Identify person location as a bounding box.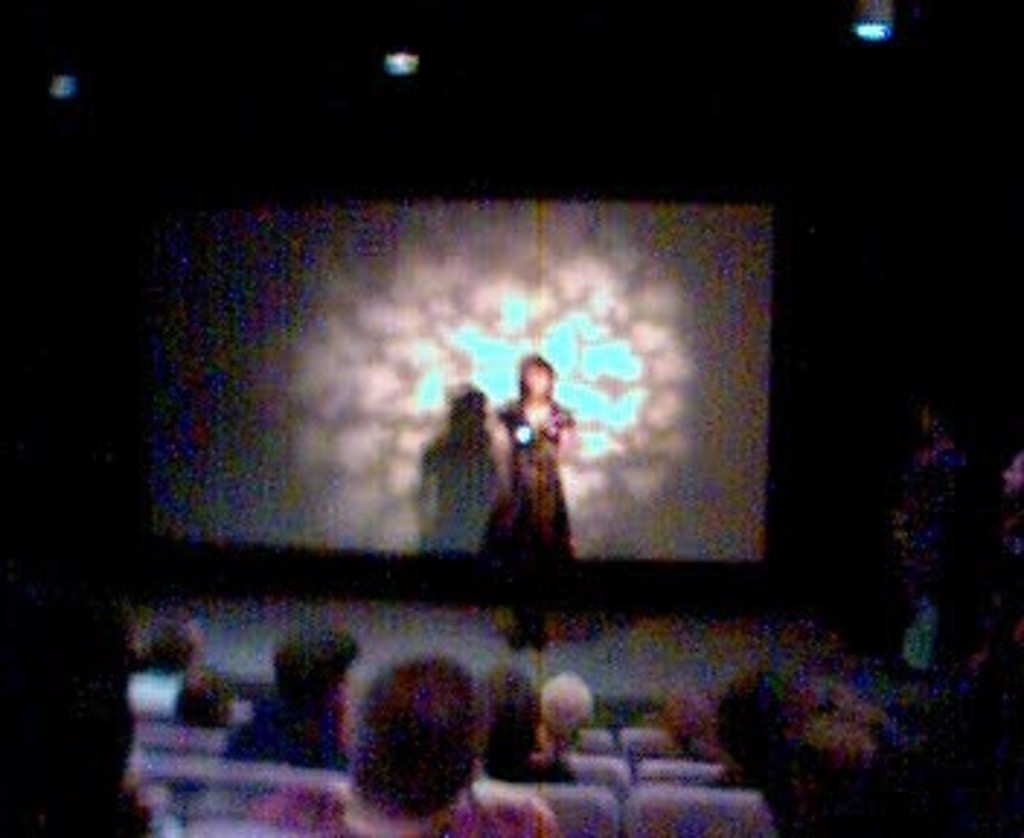
rect(250, 655, 561, 835).
